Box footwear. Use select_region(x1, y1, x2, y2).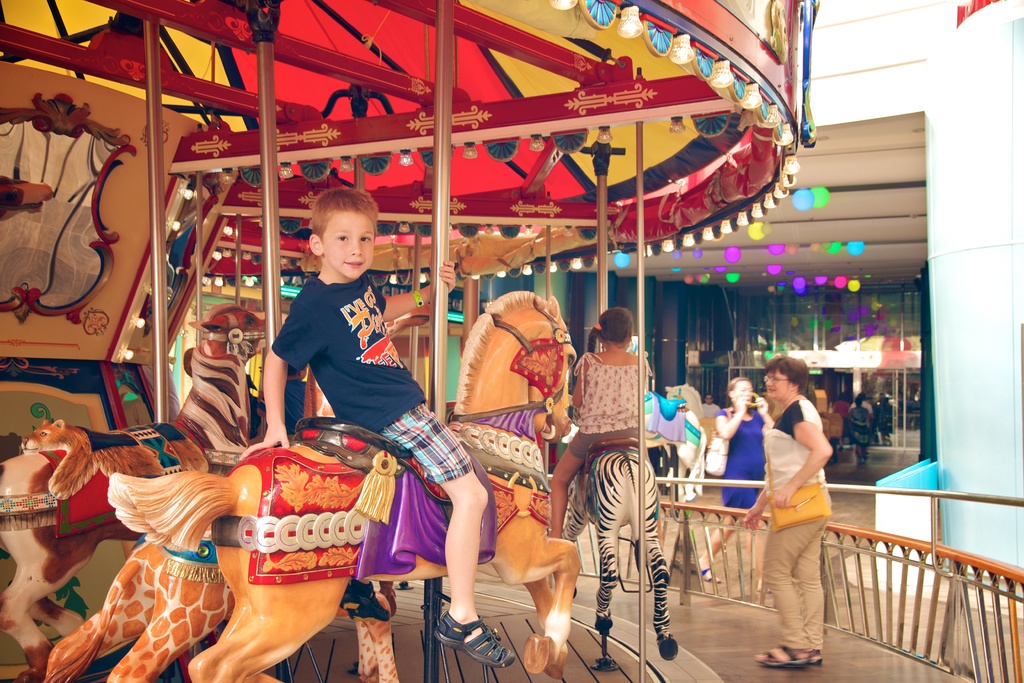
select_region(808, 648, 823, 668).
